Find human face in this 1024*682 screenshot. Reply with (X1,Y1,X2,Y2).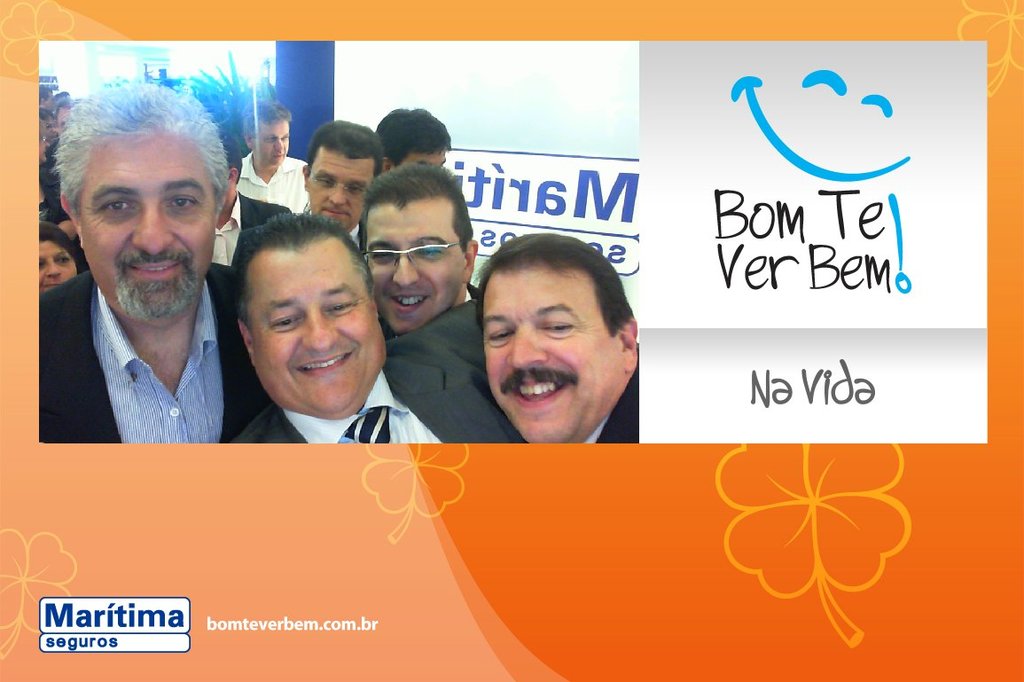
(367,202,465,332).
